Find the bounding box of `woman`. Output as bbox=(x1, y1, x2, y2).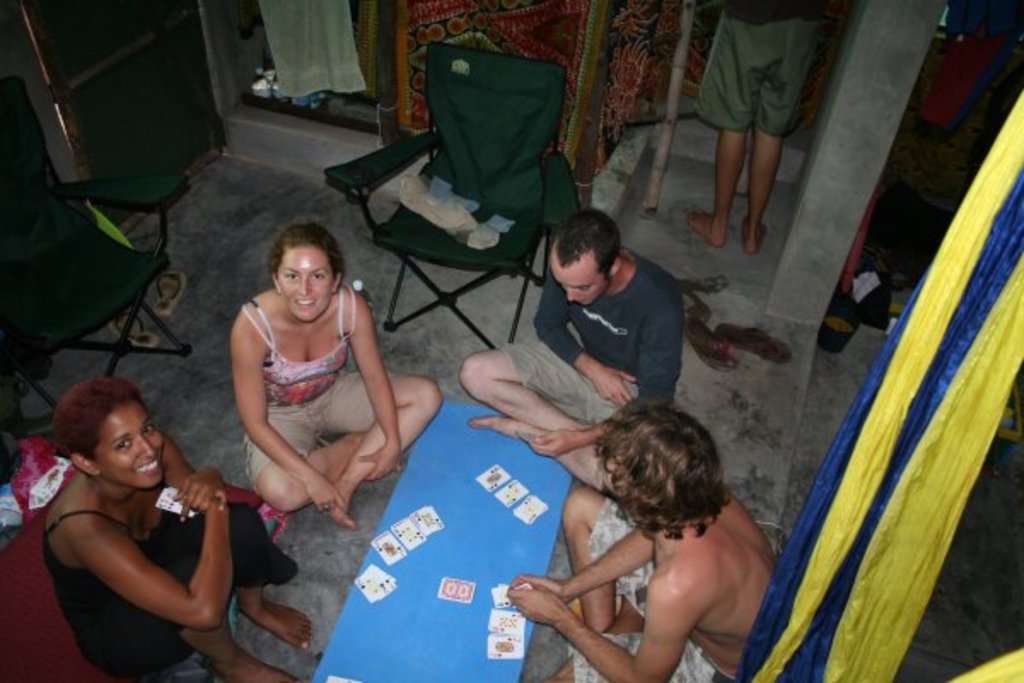
bbox=(203, 212, 411, 562).
